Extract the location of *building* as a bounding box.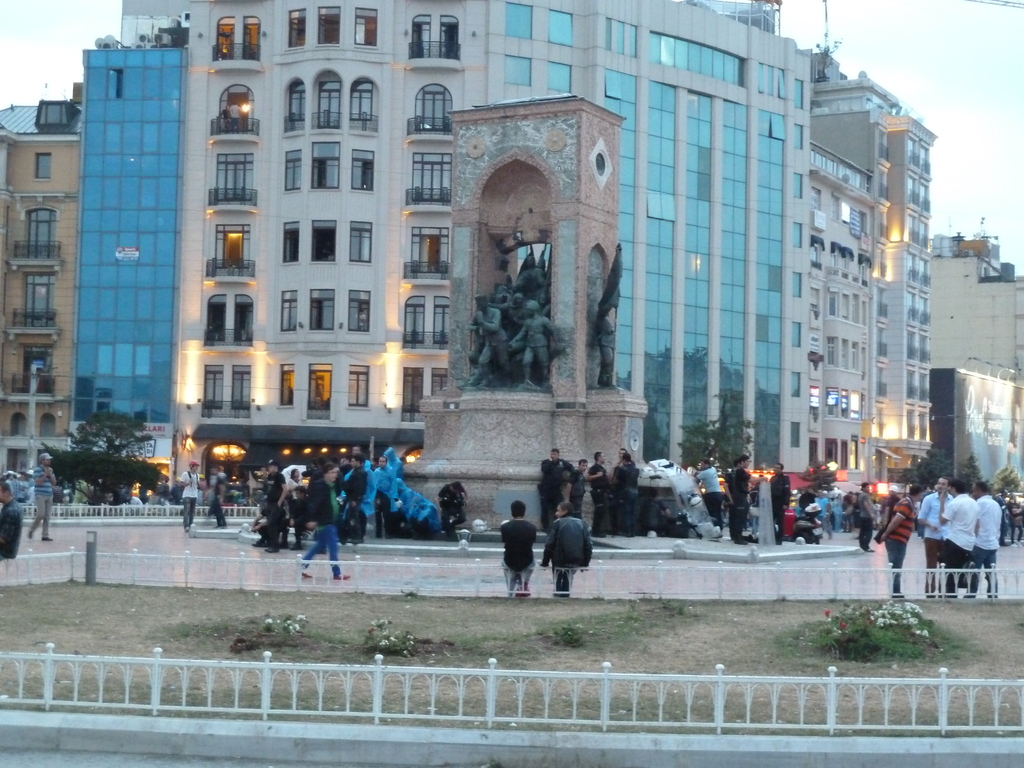
<bbox>0, 0, 934, 488</bbox>.
